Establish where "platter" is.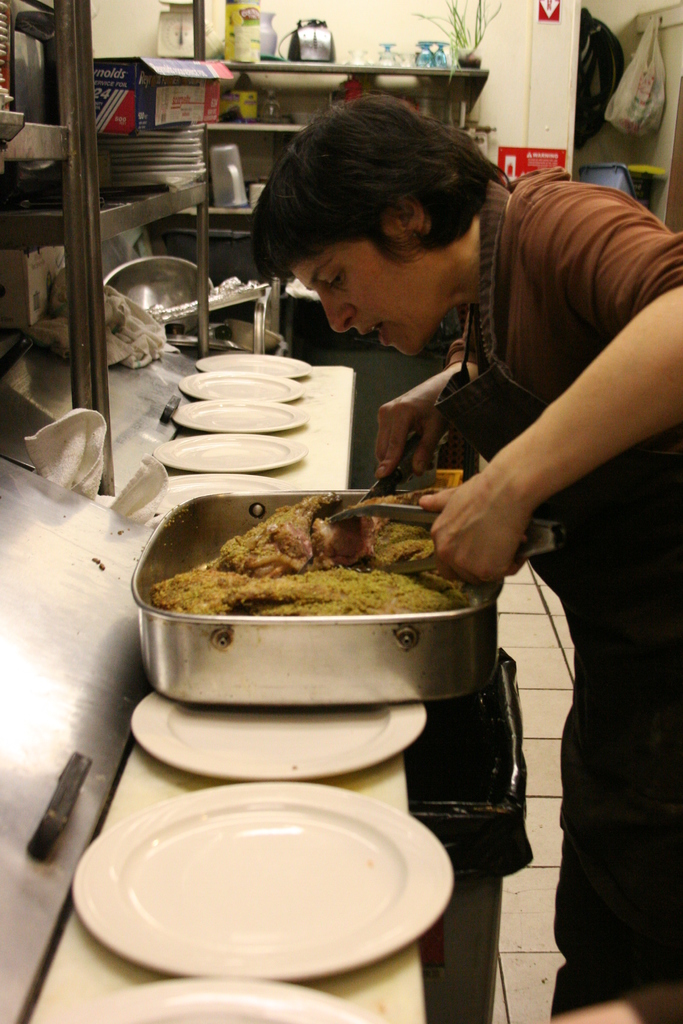
Established at pyautogui.locateOnScreen(52, 980, 377, 1023).
